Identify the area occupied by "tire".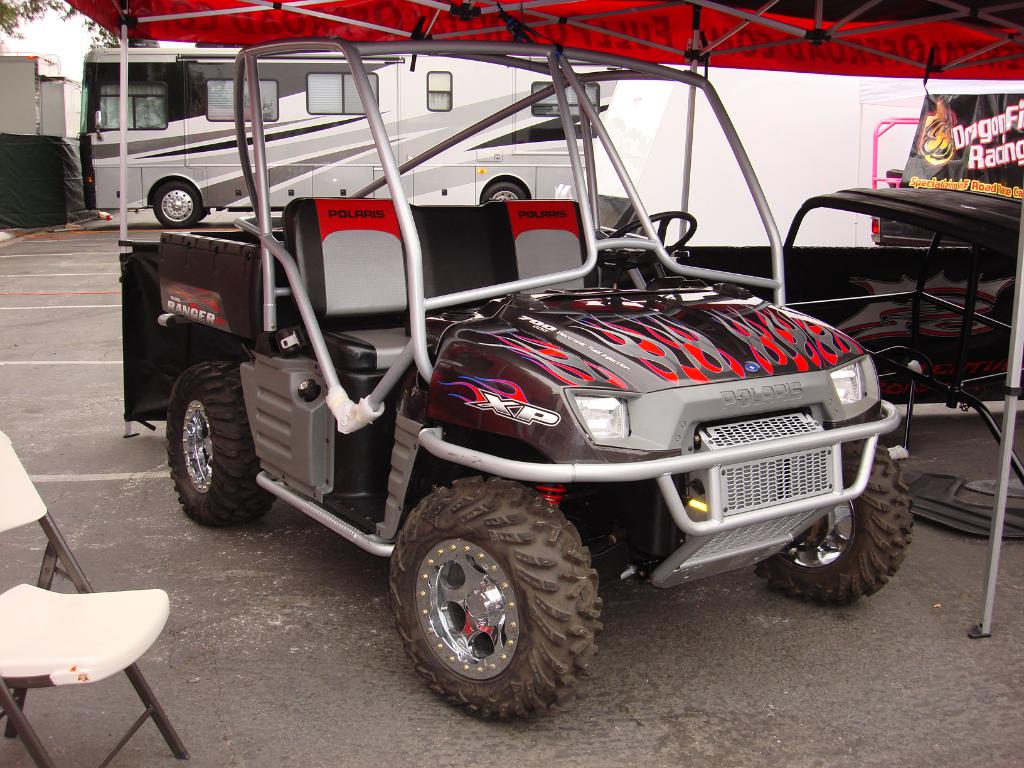
Area: <box>148,179,211,228</box>.
